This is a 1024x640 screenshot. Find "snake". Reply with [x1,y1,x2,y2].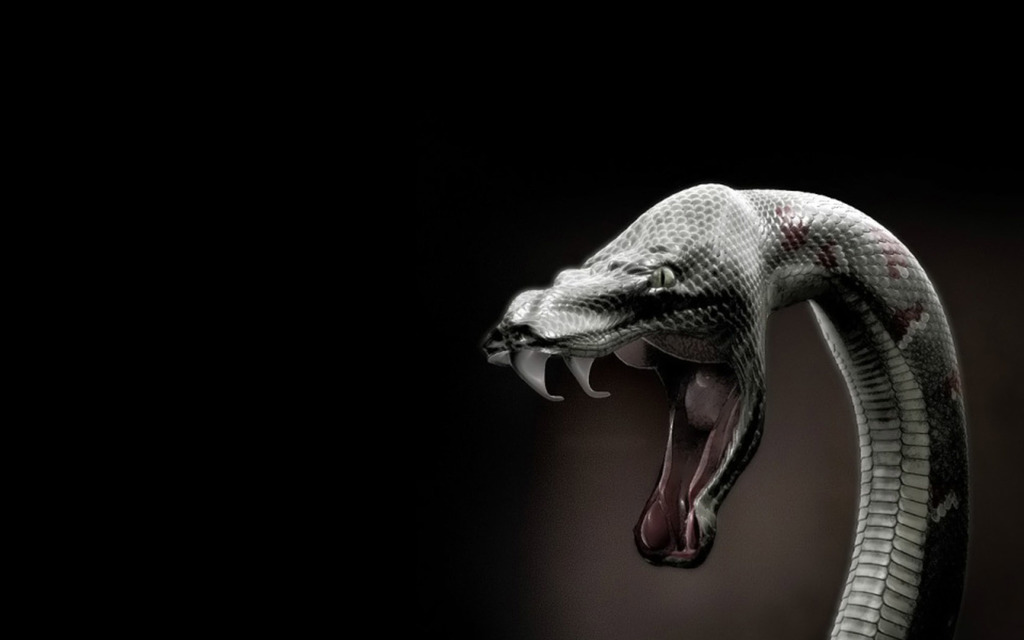
[485,179,975,639].
